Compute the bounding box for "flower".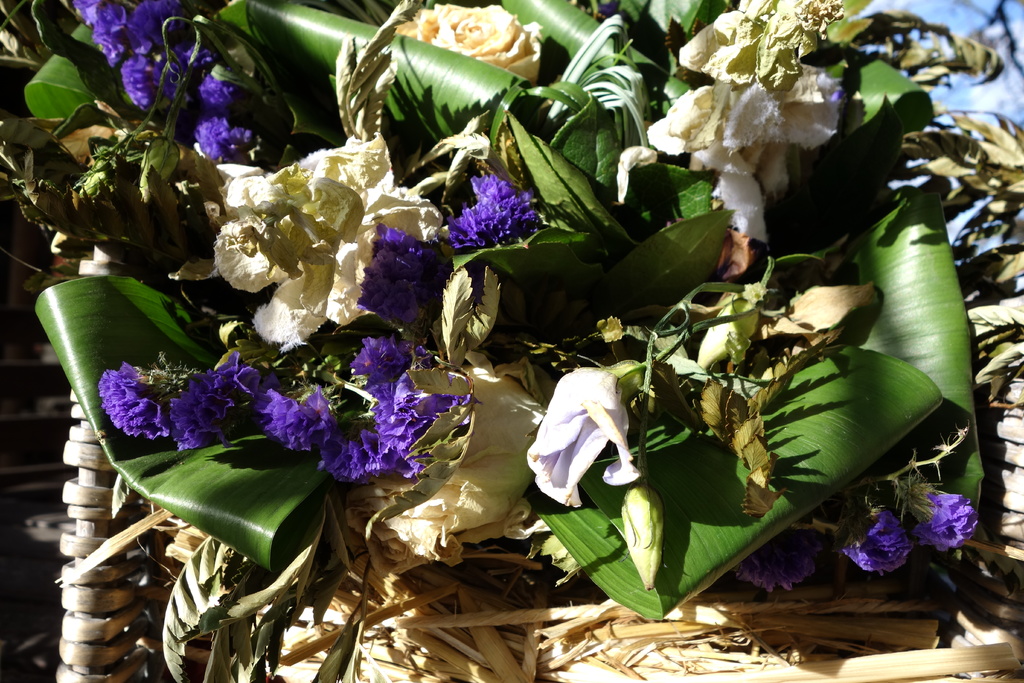
[197,72,251,155].
